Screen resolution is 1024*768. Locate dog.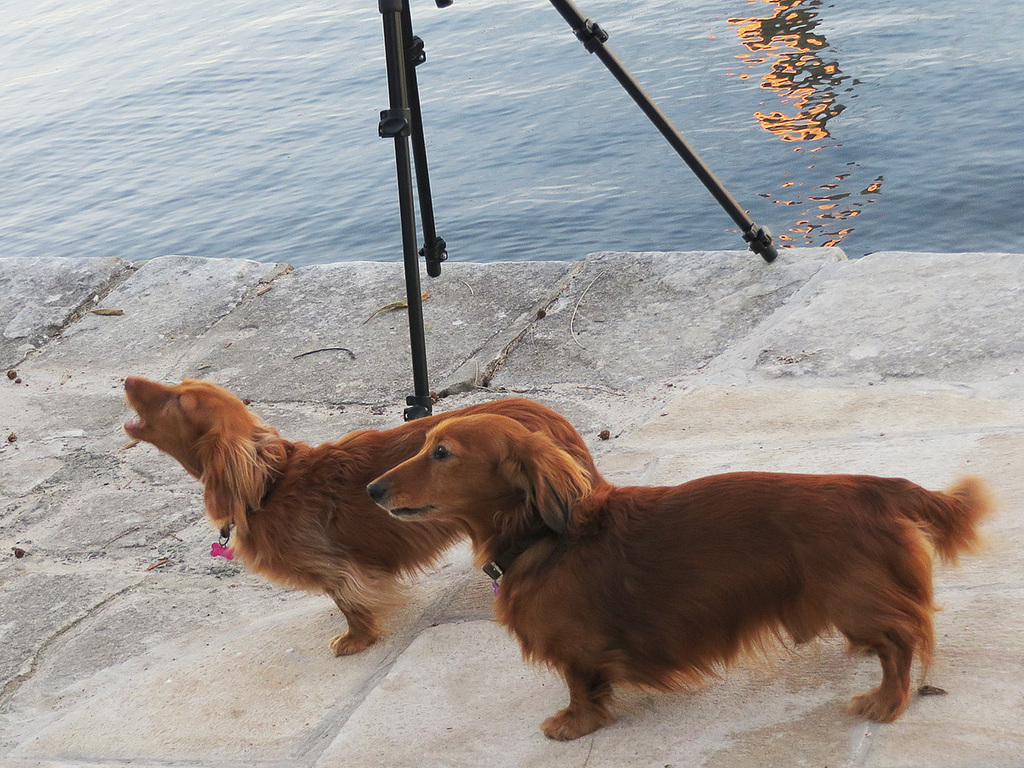
bbox=(366, 411, 997, 746).
